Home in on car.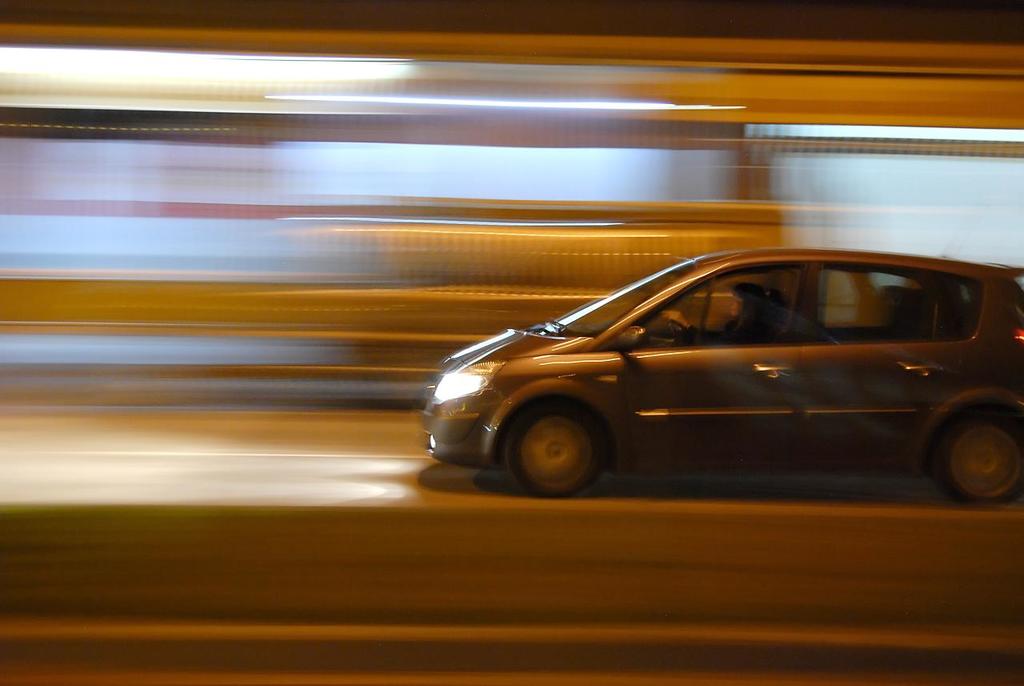
Homed in at x1=423, y1=247, x2=1023, y2=499.
